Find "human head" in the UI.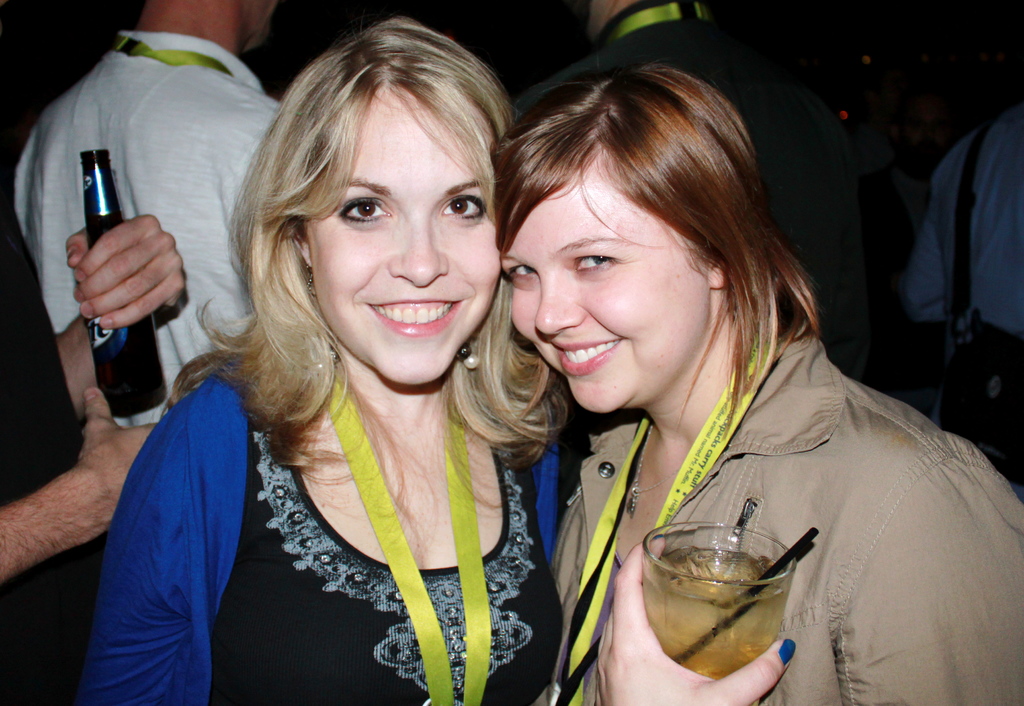
UI element at {"left": 141, "top": 0, "right": 269, "bottom": 42}.
